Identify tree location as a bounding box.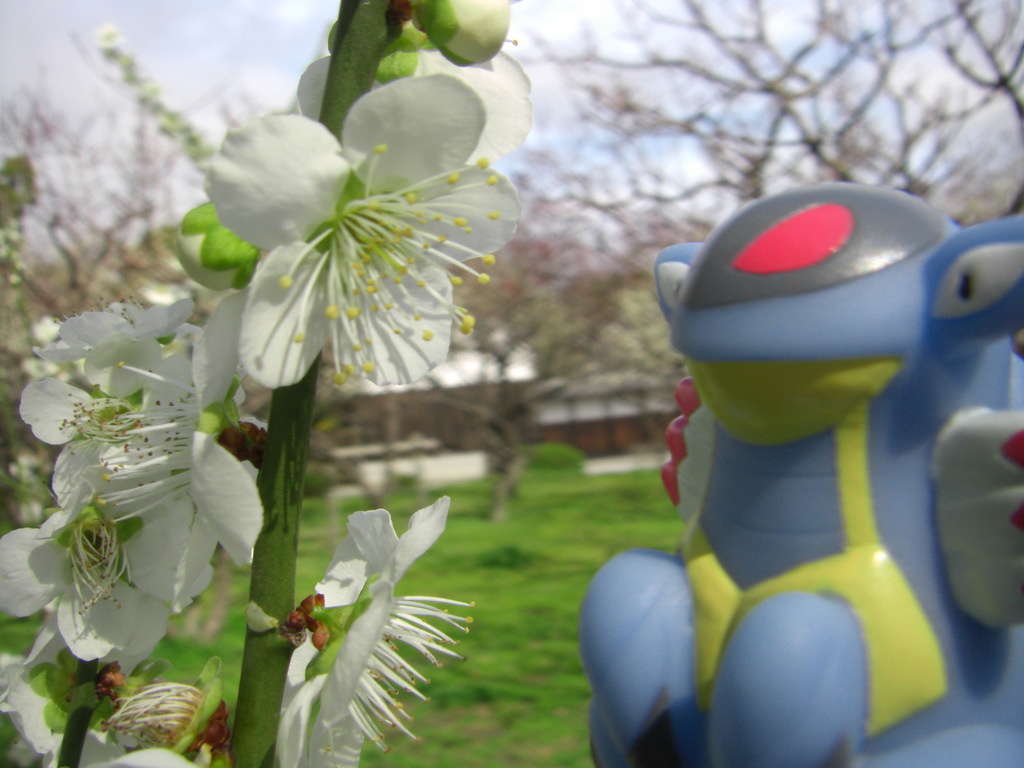
left=397, top=179, right=636, bottom=521.
